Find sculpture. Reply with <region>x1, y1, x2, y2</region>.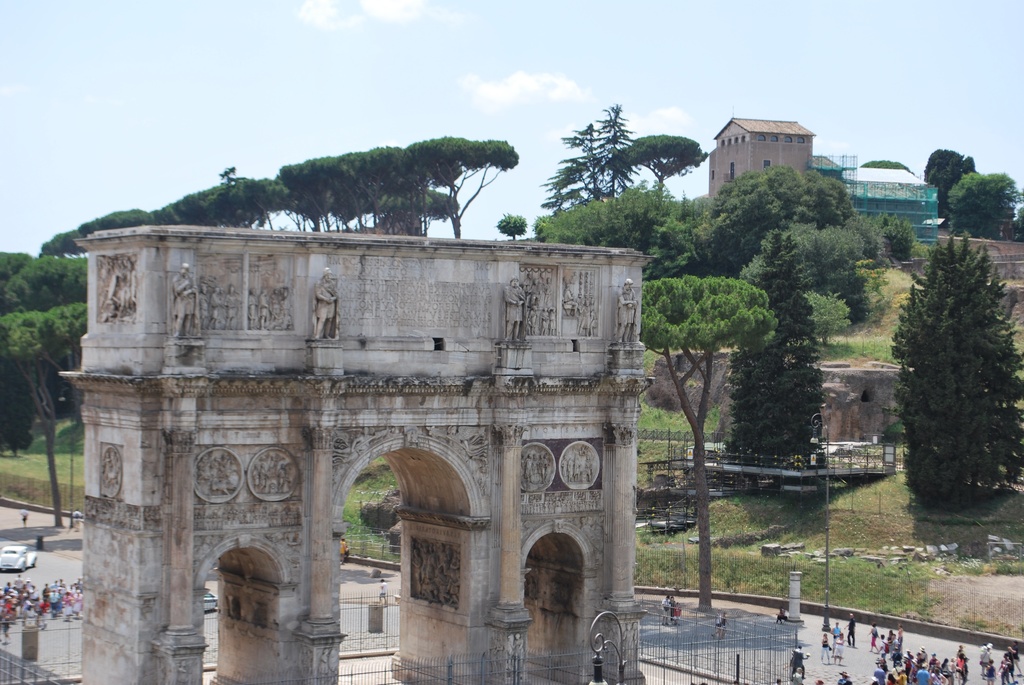
<region>95, 450, 127, 500</region>.
